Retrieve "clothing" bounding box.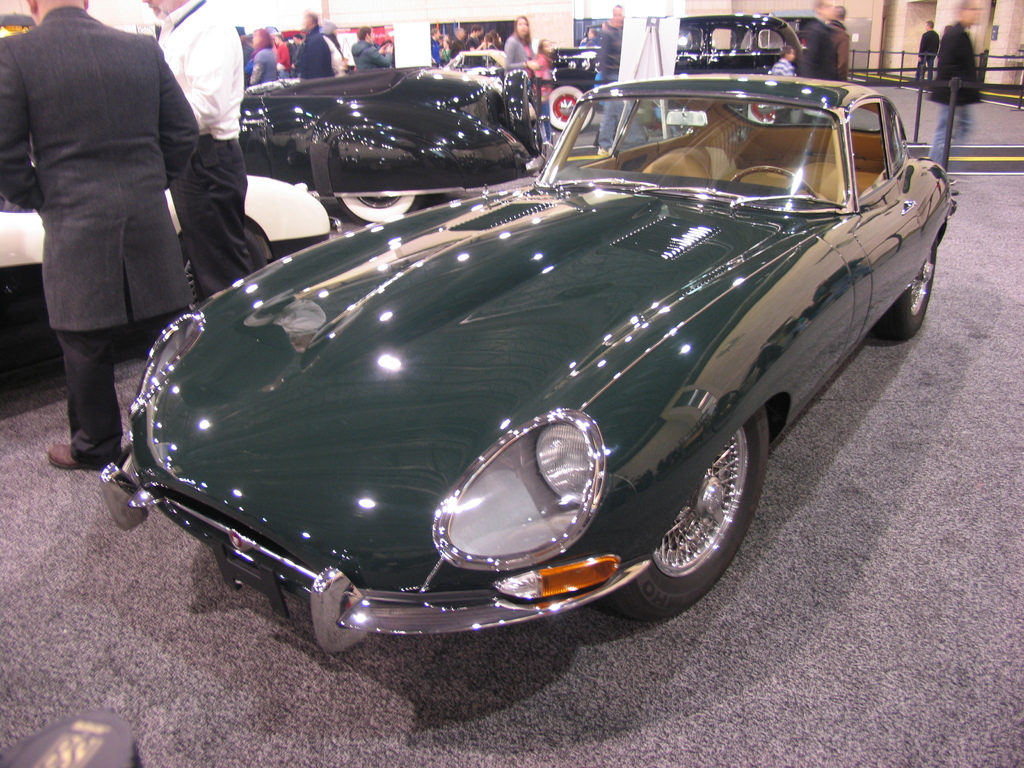
Bounding box: bbox=[324, 33, 346, 78].
